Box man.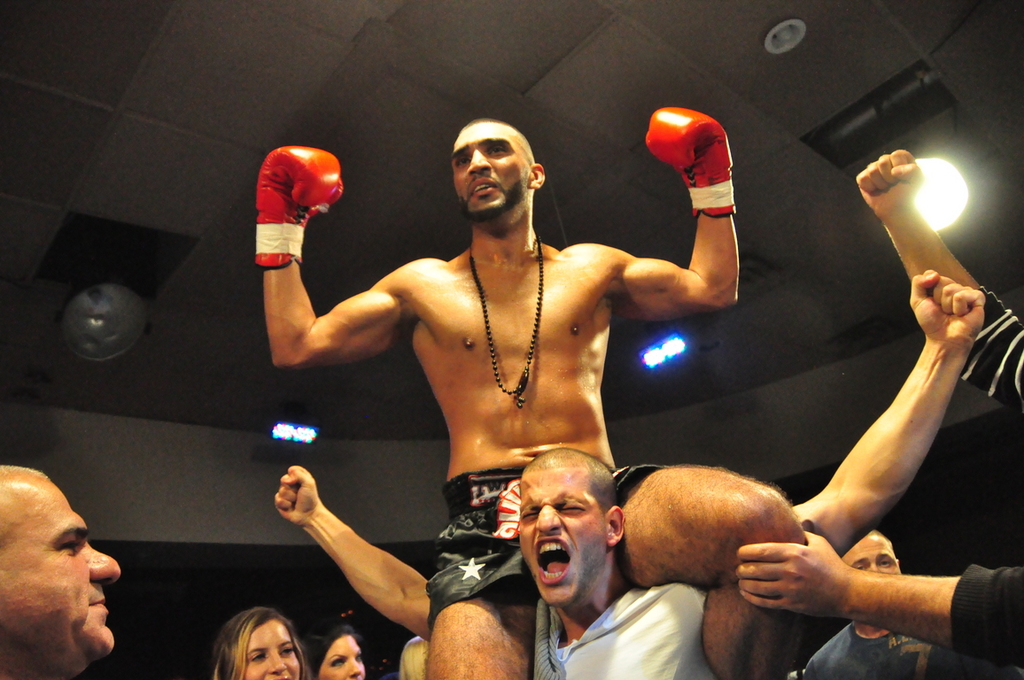
[x1=278, y1=269, x2=981, y2=679].
